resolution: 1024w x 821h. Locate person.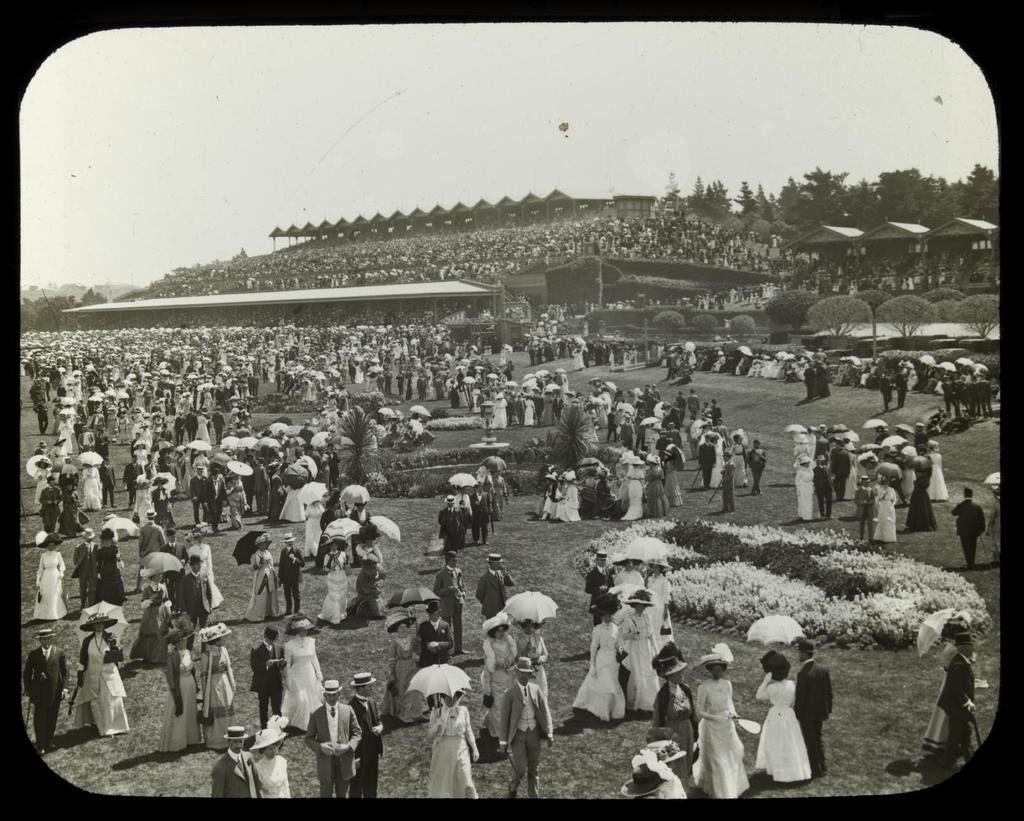
bbox(696, 648, 757, 798).
